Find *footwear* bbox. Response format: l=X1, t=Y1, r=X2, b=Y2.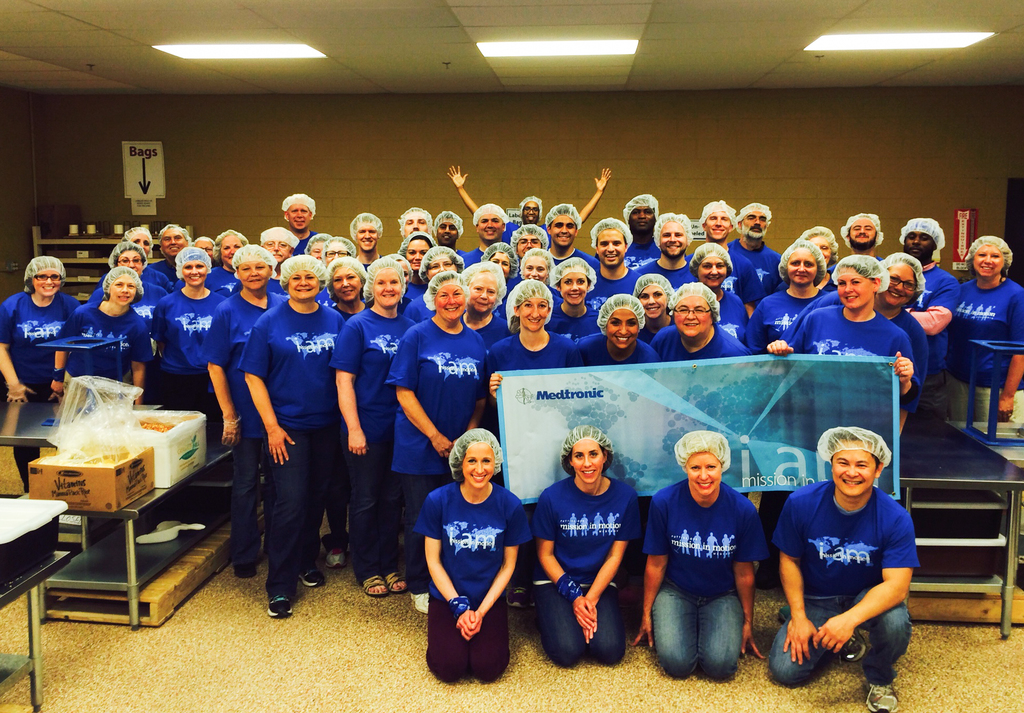
l=506, t=589, r=533, b=611.
